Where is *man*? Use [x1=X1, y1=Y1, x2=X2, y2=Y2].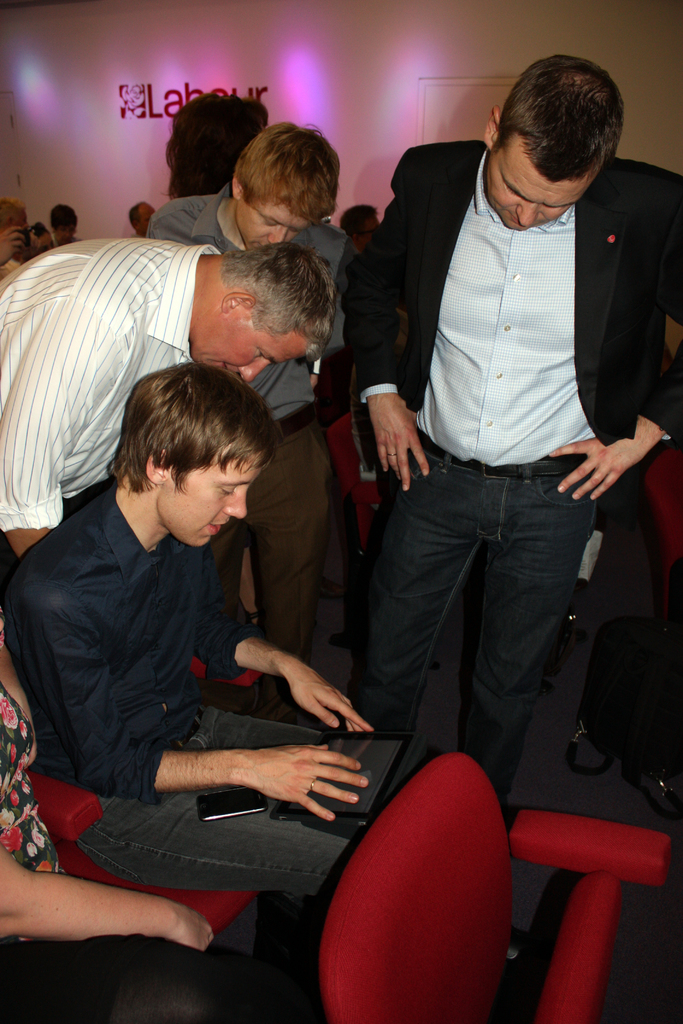
[x1=33, y1=196, x2=85, y2=249].
